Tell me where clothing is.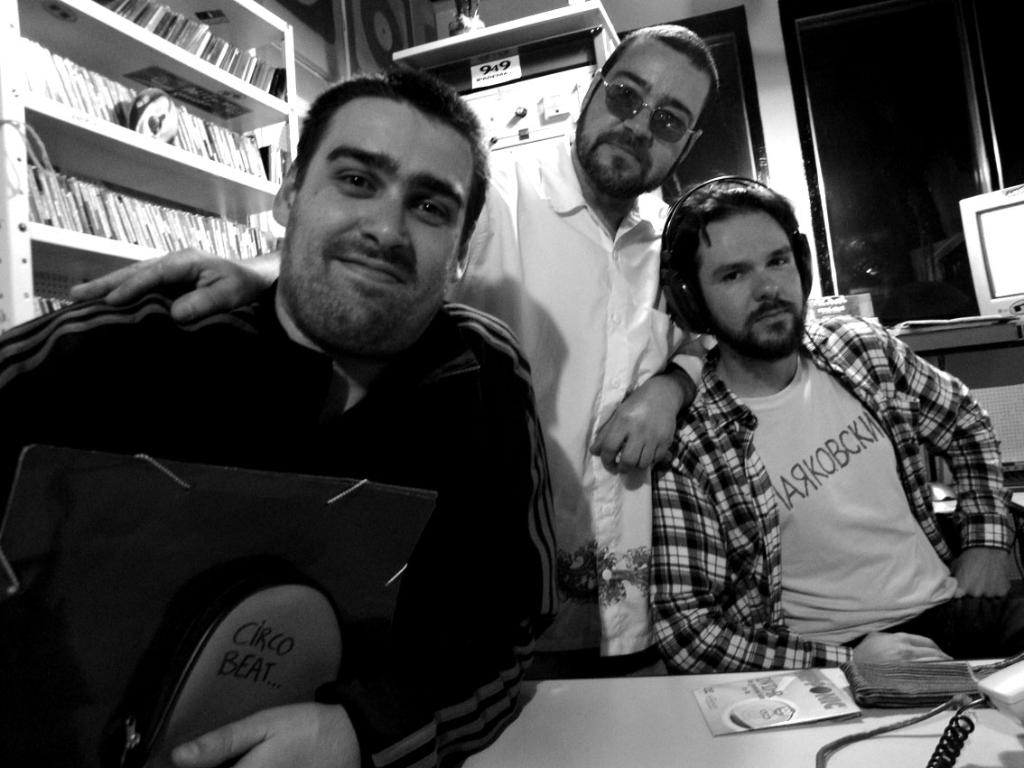
clothing is at box=[14, 233, 574, 763].
